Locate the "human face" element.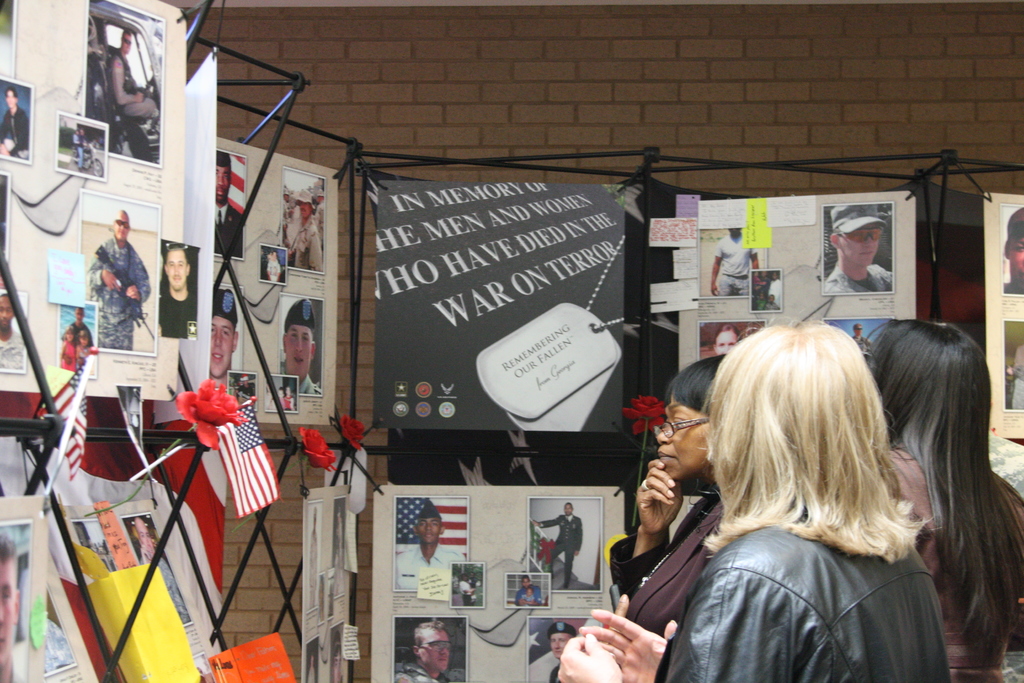
Element bbox: bbox(214, 165, 228, 205).
